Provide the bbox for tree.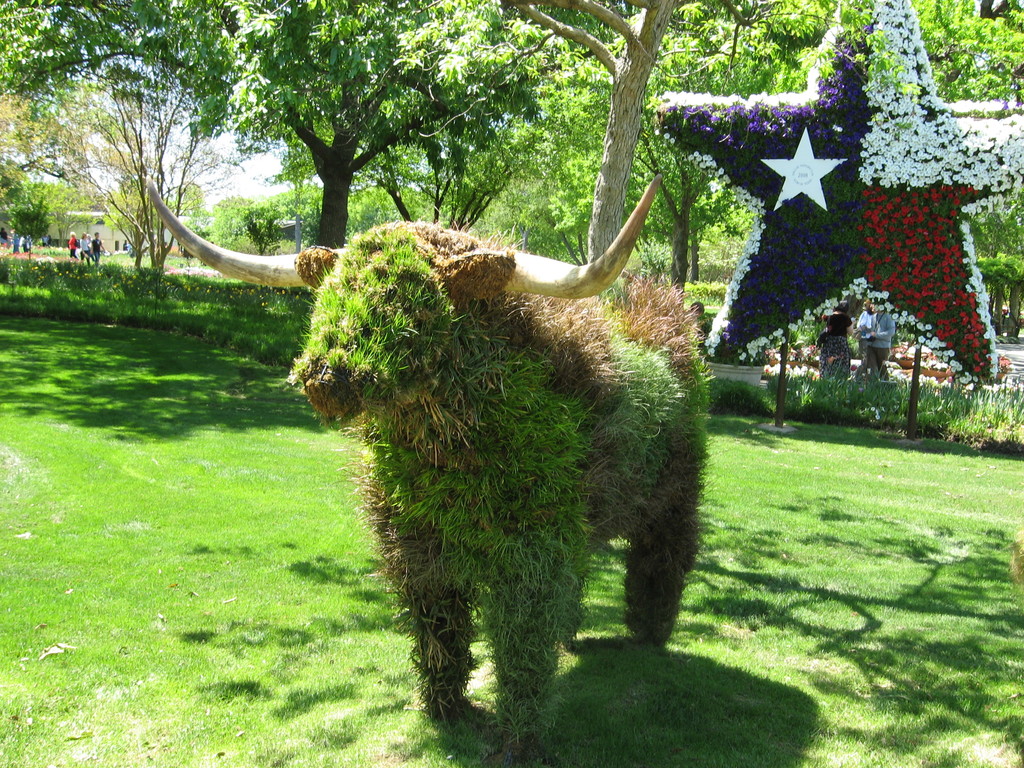
[left=172, top=0, right=618, bottom=296].
